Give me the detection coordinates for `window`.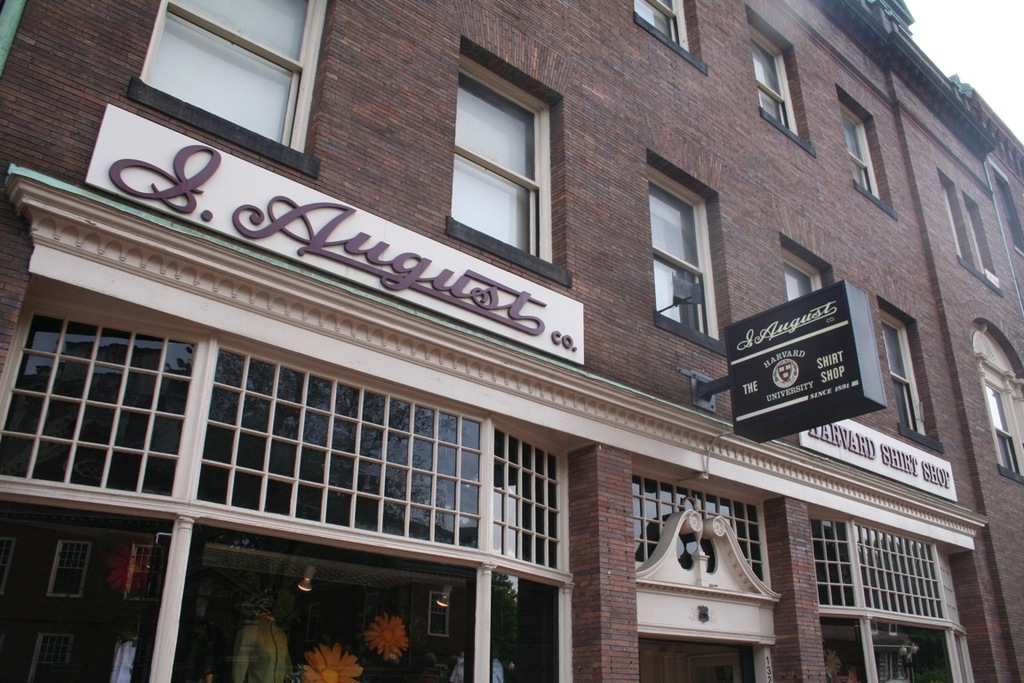
{"x1": 878, "y1": 304, "x2": 921, "y2": 431}.
